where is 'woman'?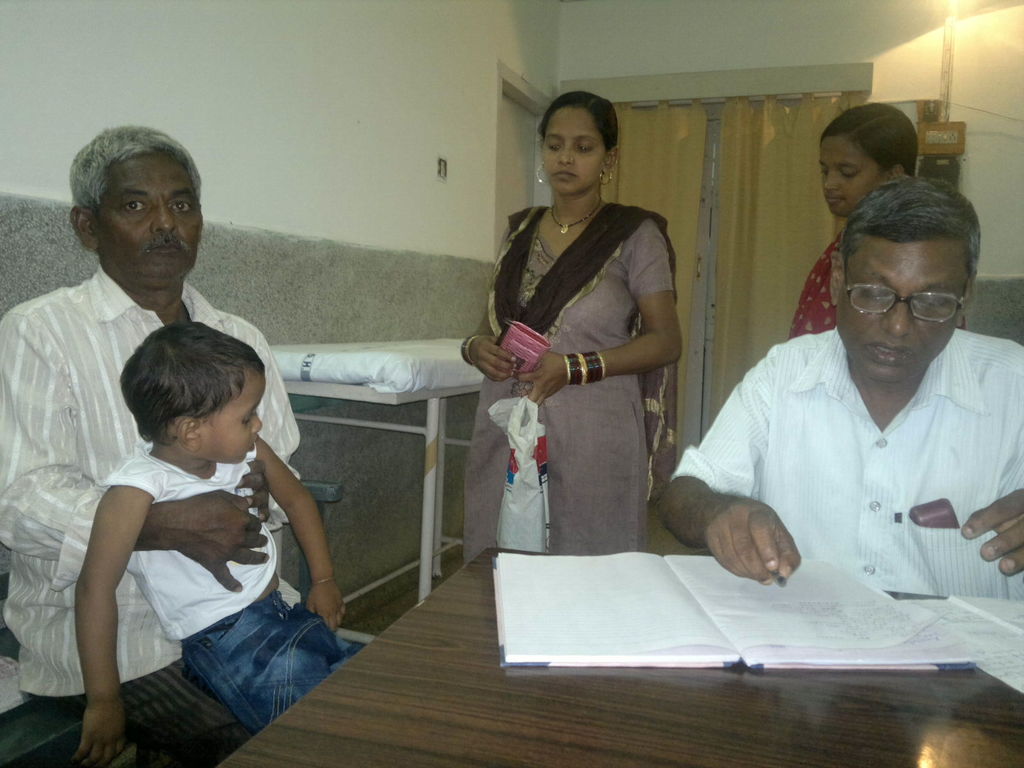
{"x1": 461, "y1": 98, "x2": 682, "y2": 606}.
